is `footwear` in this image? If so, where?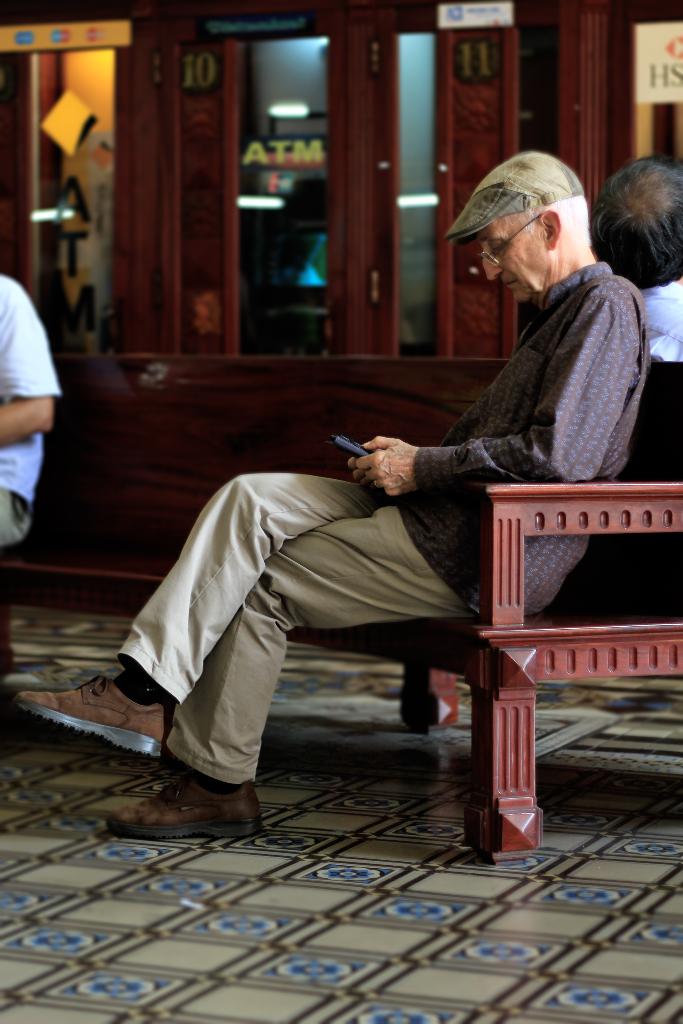
Yes, at (13,669,168,758).
